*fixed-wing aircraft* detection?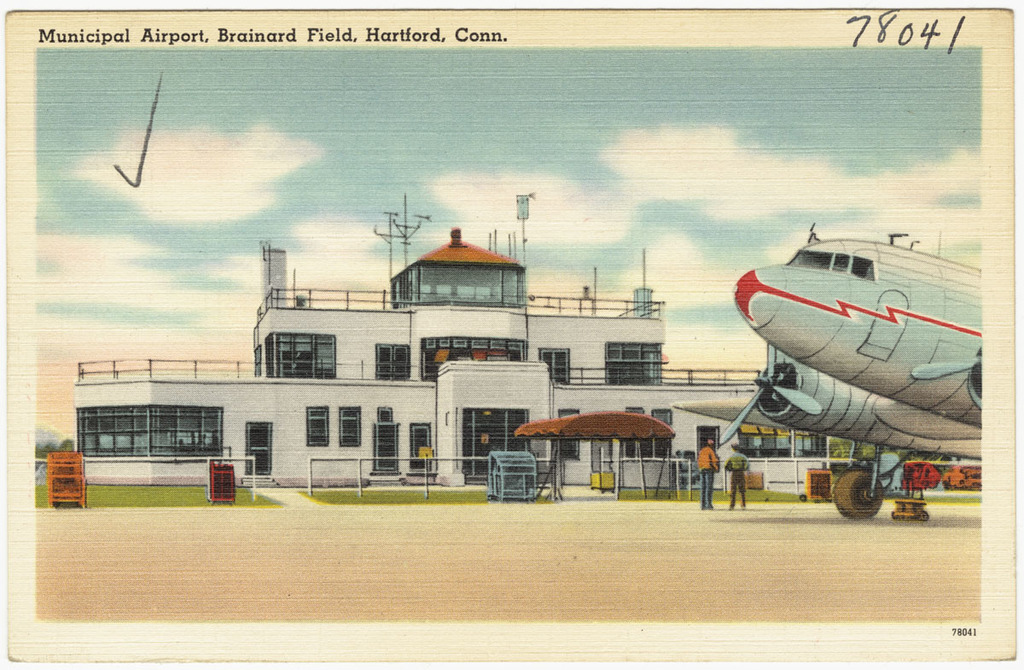
box=[717, 220, 981, 519]
